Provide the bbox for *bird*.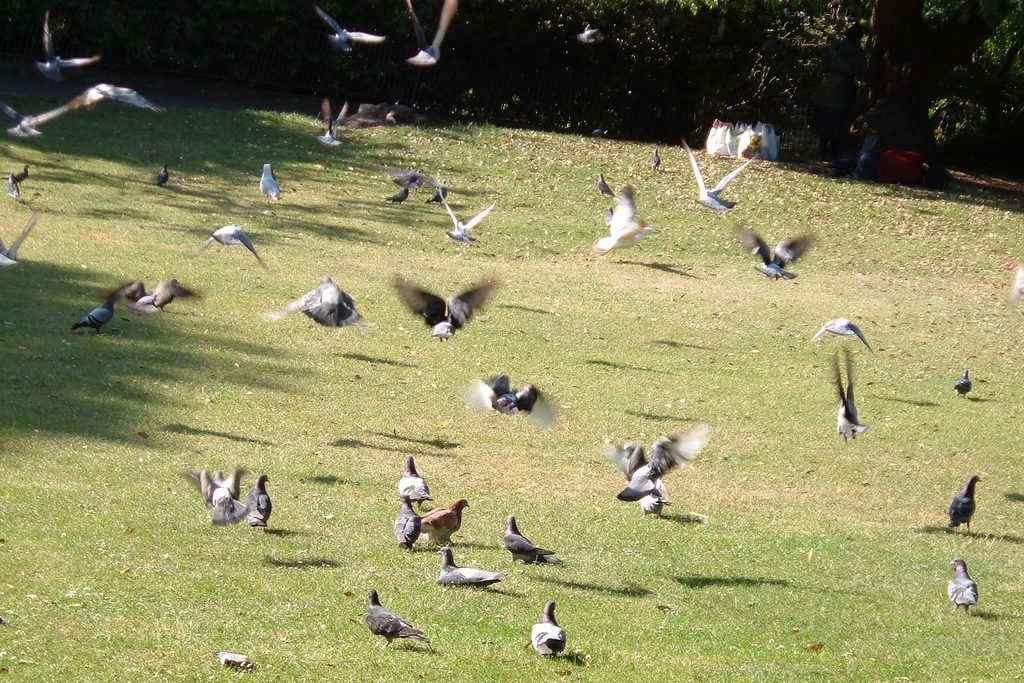
503 512 564 566.
